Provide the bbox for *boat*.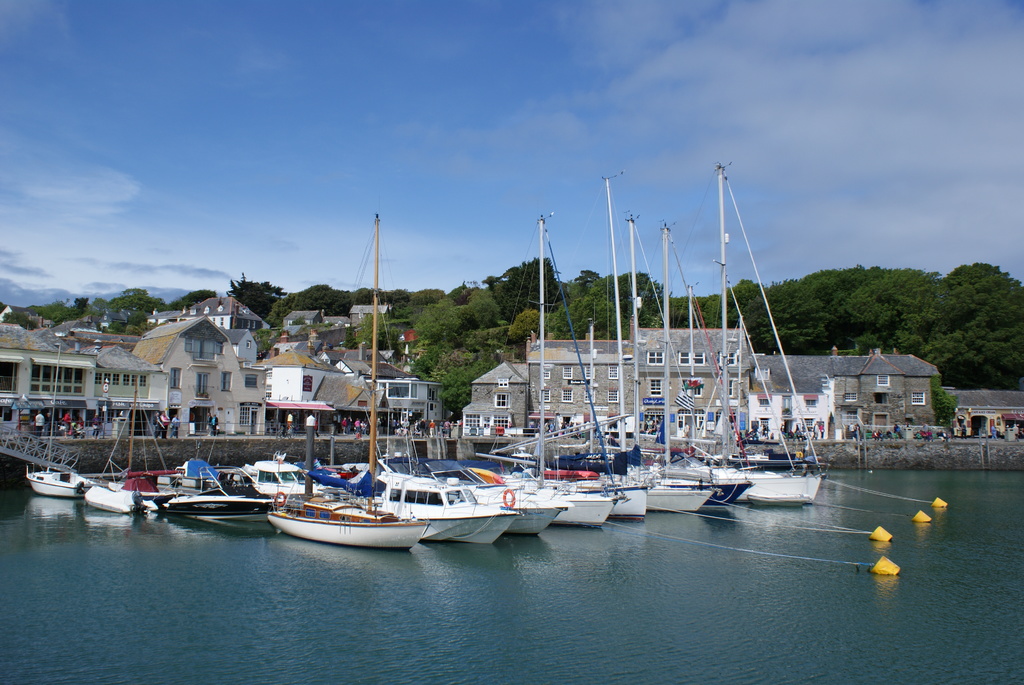
<region>353, 471, 522, 551</region>.
